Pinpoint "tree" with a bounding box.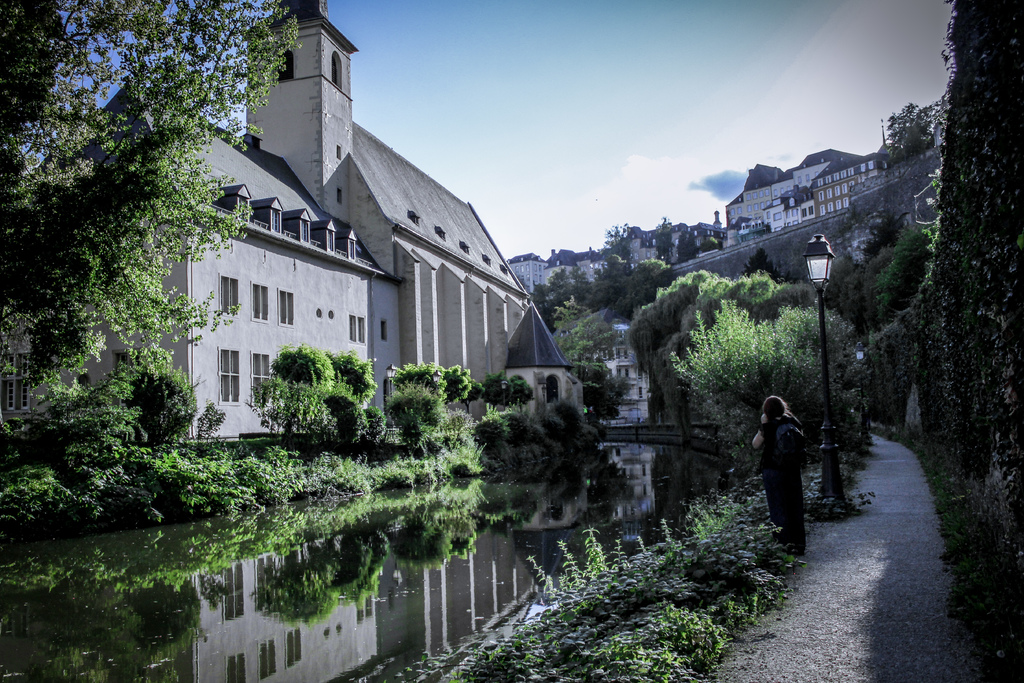
{"left": 394, "top": 350, "right": 470, "bottom": 447}.
